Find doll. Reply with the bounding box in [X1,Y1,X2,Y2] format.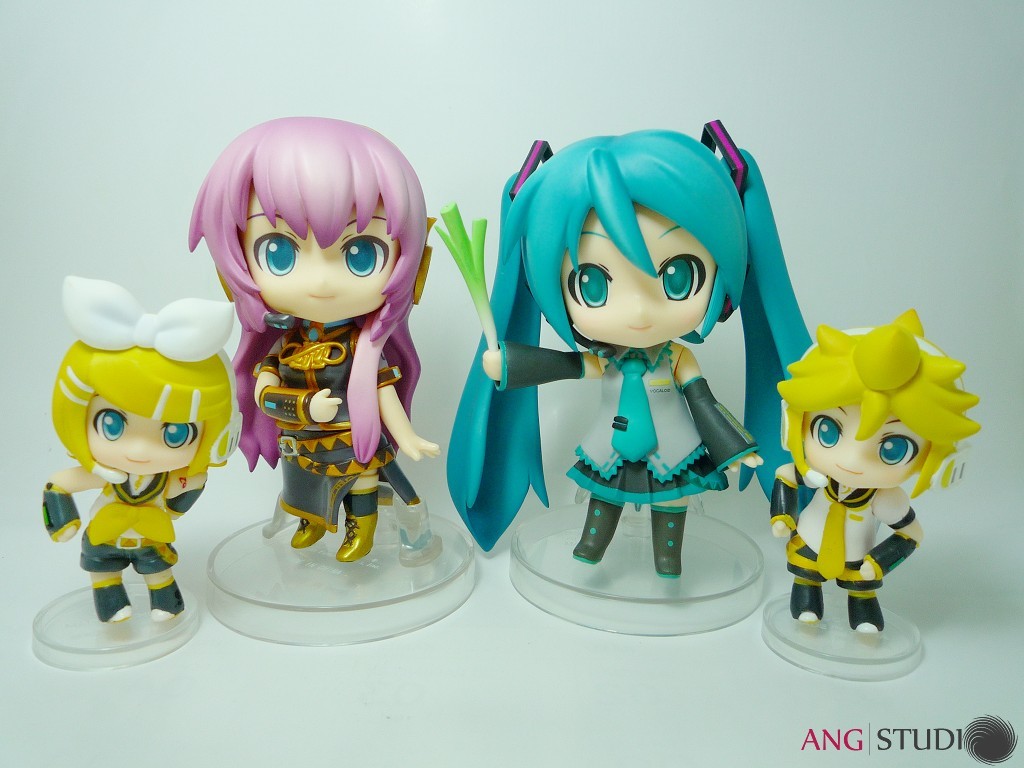
[753,267,979,667].
